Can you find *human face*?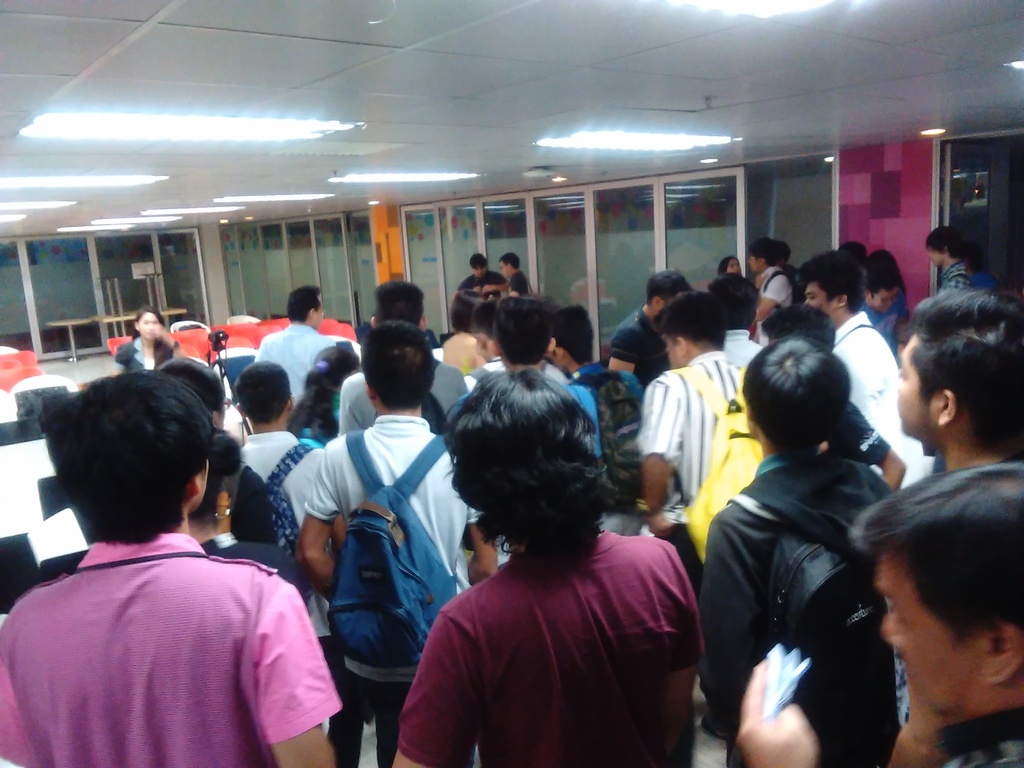
Yes, bounding box: 879:558:993:713.
